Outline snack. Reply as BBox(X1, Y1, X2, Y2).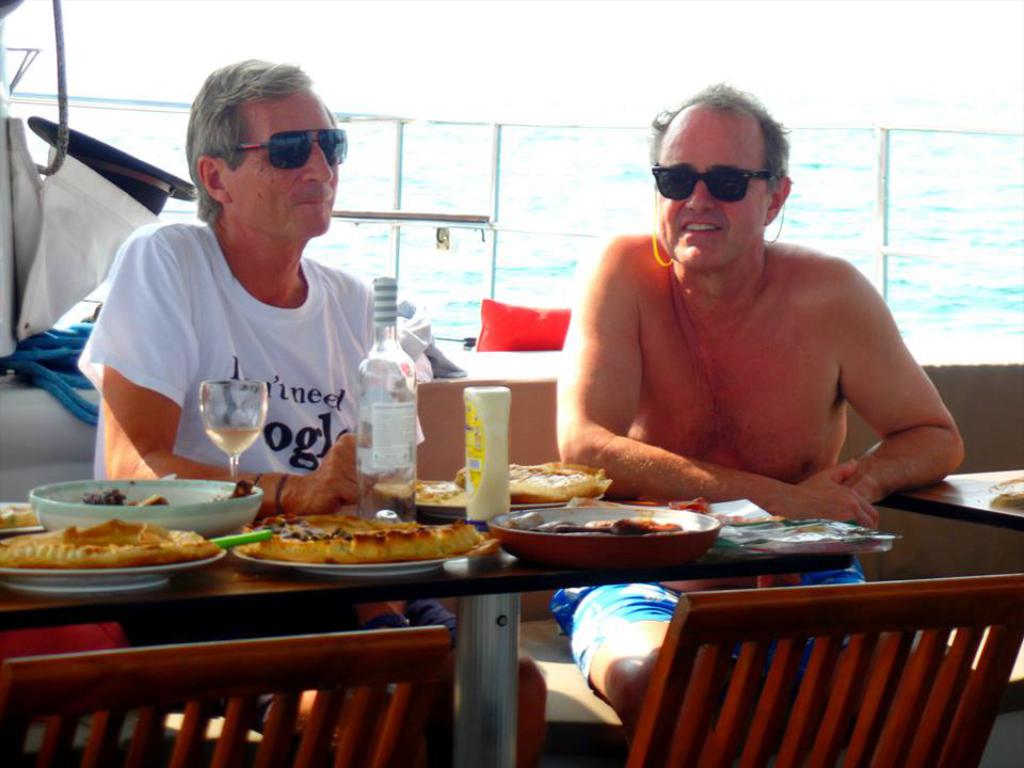
BBox(447, 457, 614, 501).
